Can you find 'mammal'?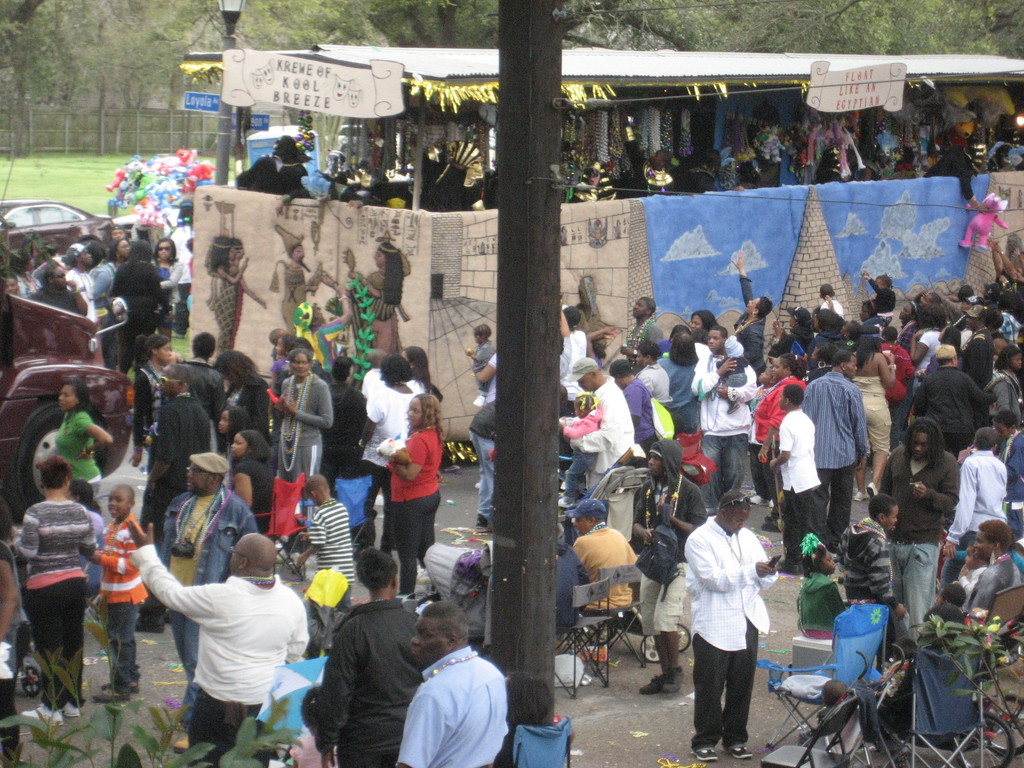
Yes, bounding box: bbox=(70, 481, 106, 659).
